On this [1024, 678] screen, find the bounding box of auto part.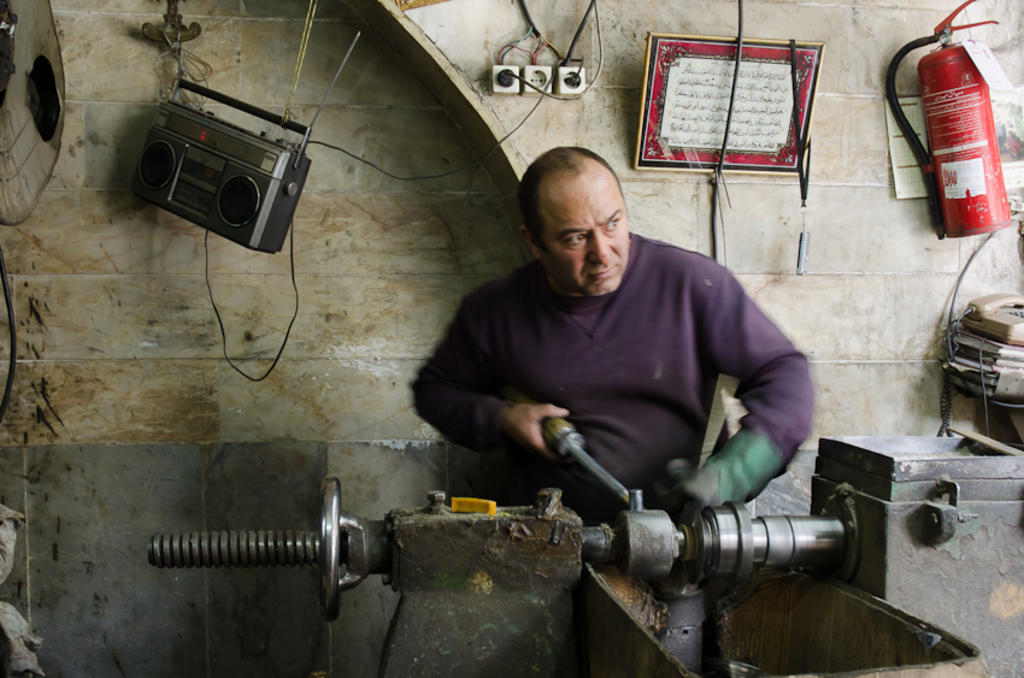
Bounding box: {"x1": 1, "y1": 253, "x2": 17, "y2": 420}.
